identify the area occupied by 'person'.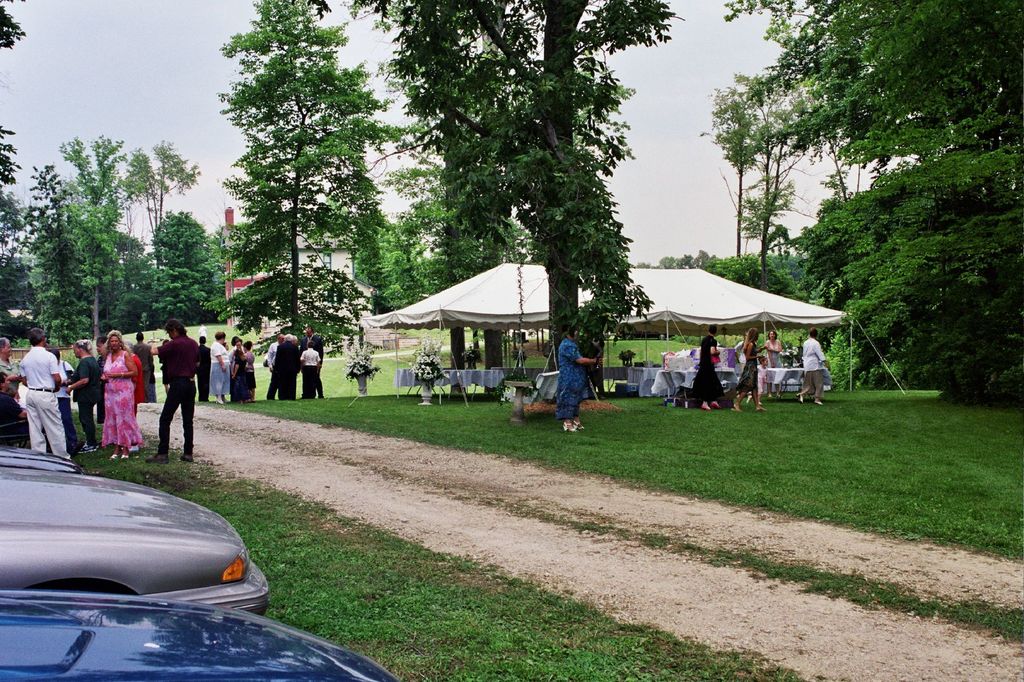
Area: x1=0 y1=344 x2=19 y2=429.
